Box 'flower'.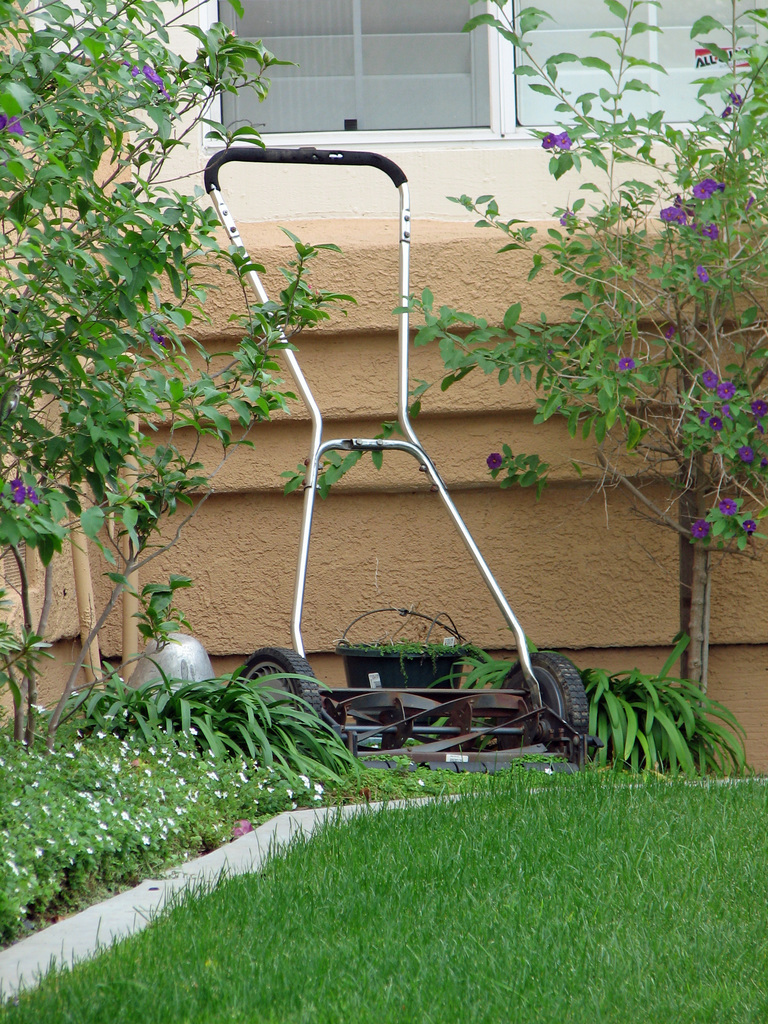
pyautogui.locateOnScreen(621, 357, 634, 370).
